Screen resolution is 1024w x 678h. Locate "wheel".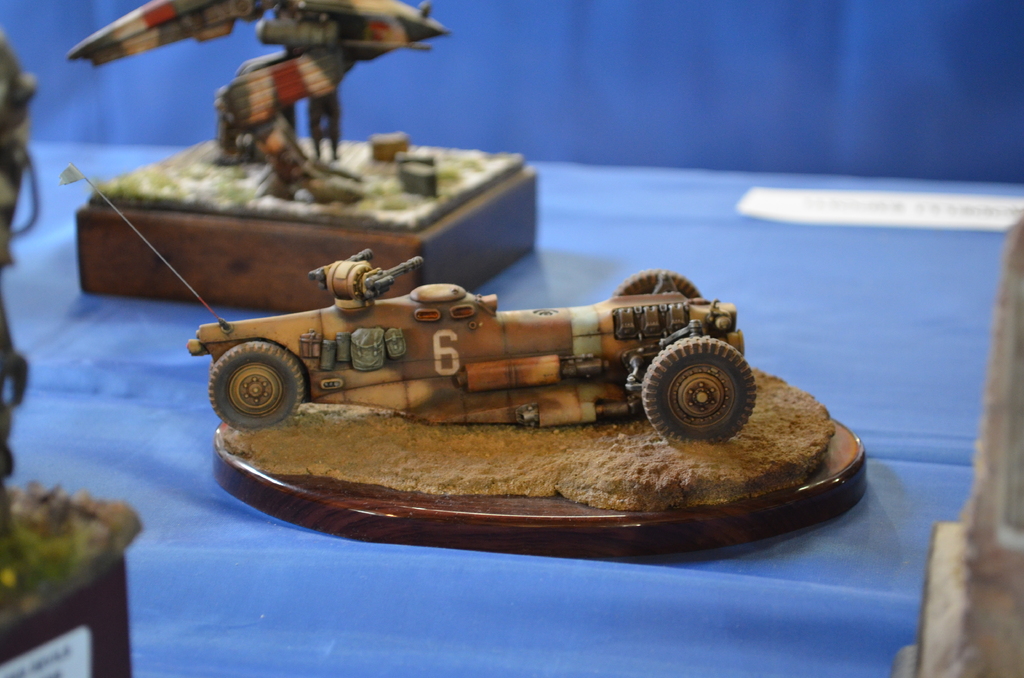
611:272:701:302.
